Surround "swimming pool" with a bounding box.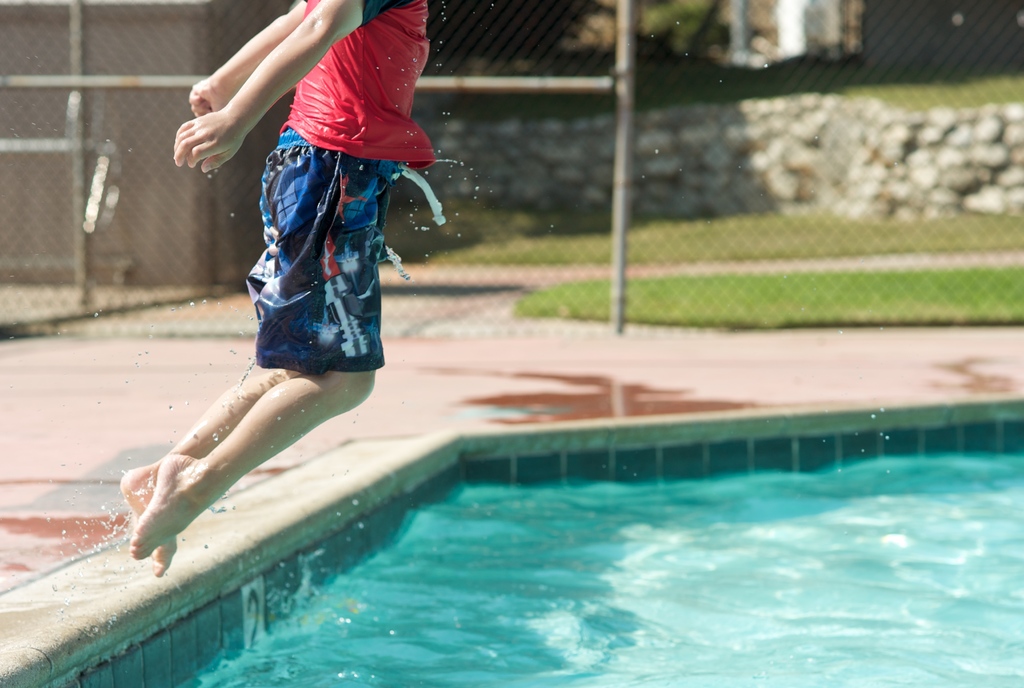
crop(28, 368, 1023, 686).
